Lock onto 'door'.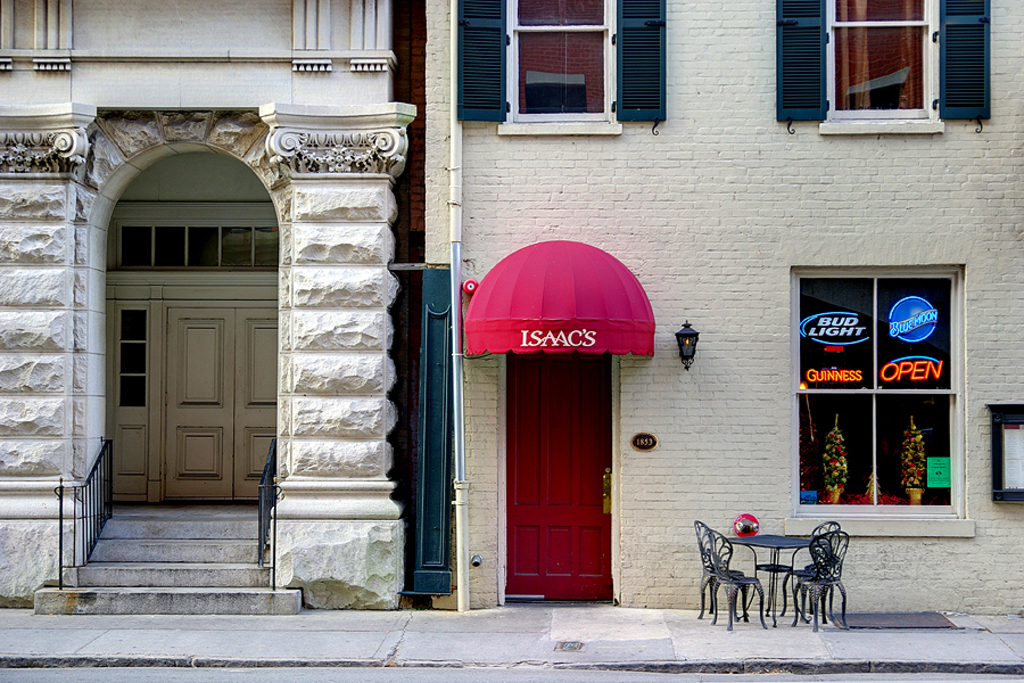
Locked: pyautogui.locateOnScreen(510, 354, 619, 600).
